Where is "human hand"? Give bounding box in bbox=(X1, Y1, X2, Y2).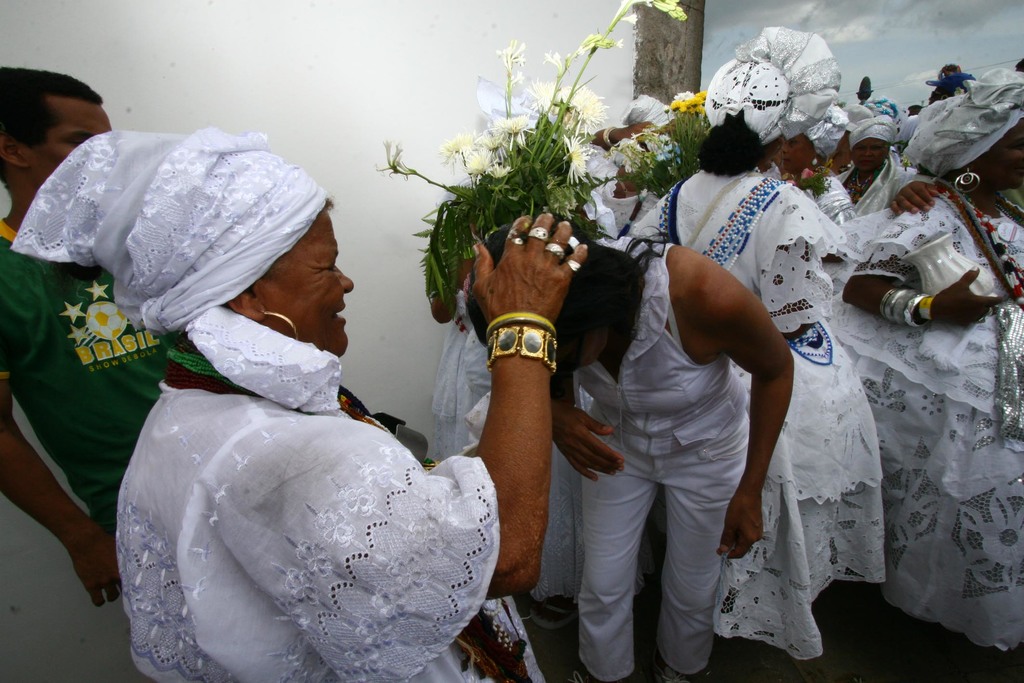
bbox=(66, 522, 122, 612).
